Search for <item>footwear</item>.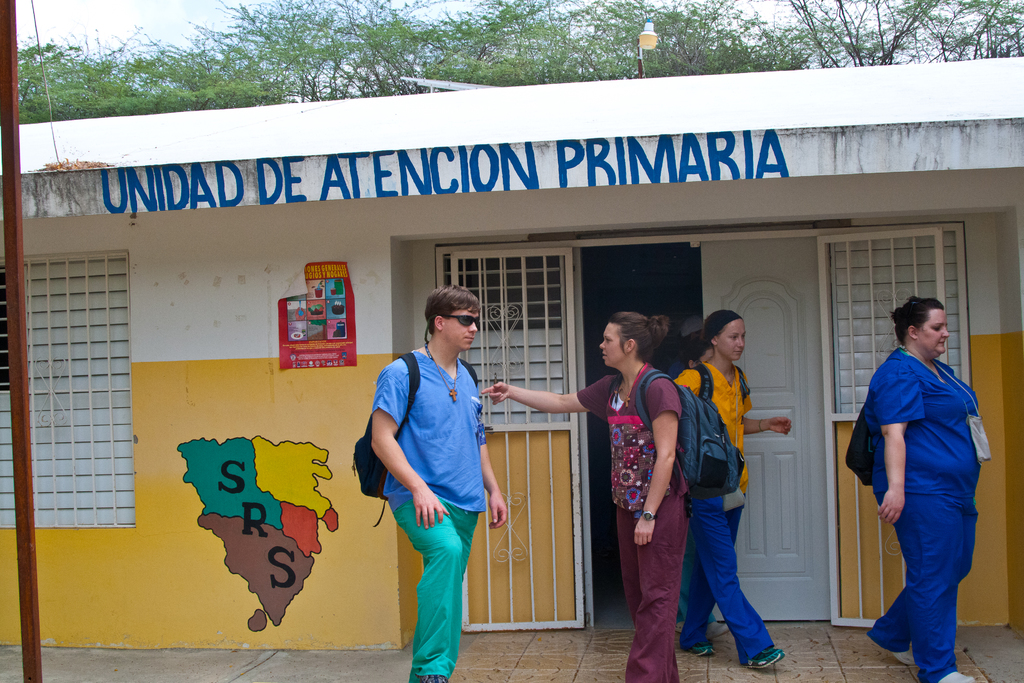
Found at (746, 646, 785, 670).
